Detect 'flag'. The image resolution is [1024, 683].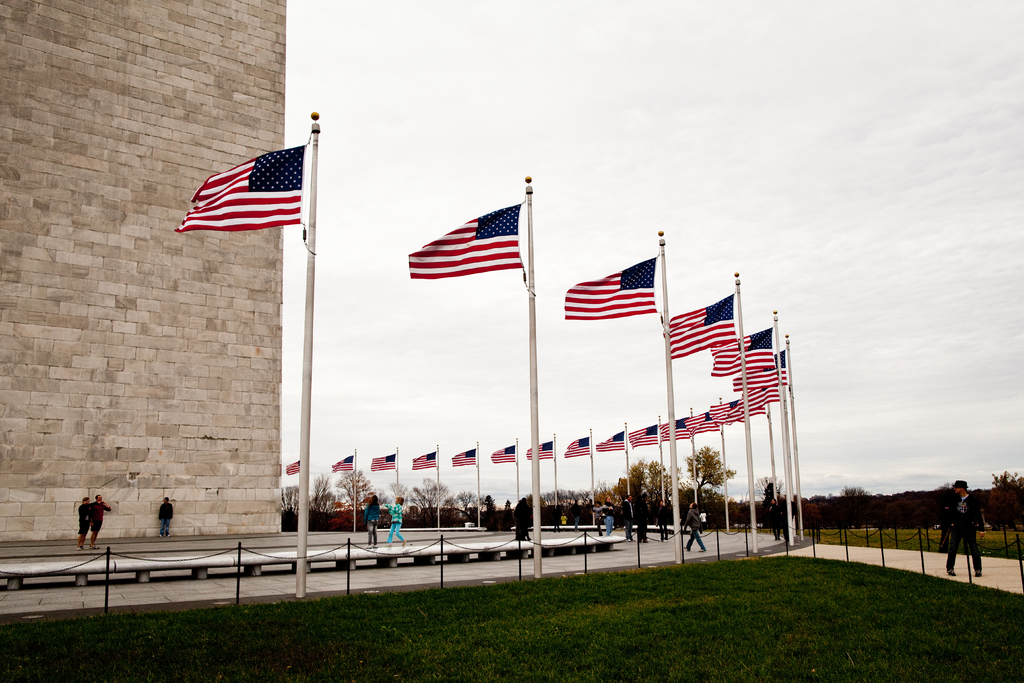
select_region(662, 289, 737, 355).
